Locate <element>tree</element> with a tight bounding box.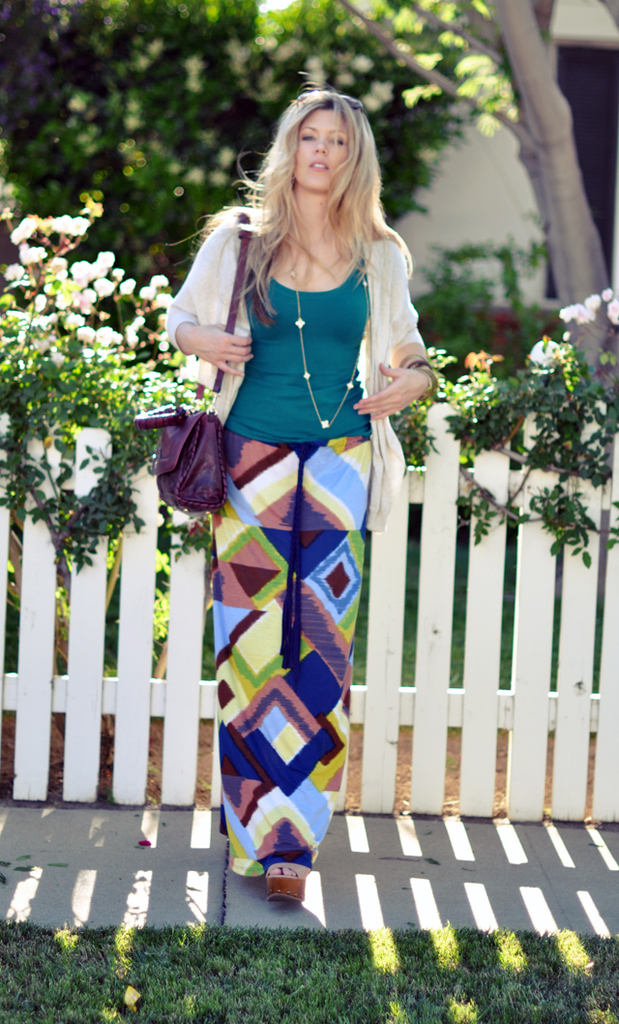
(left=306, top=0, right=618, bottom=406).
